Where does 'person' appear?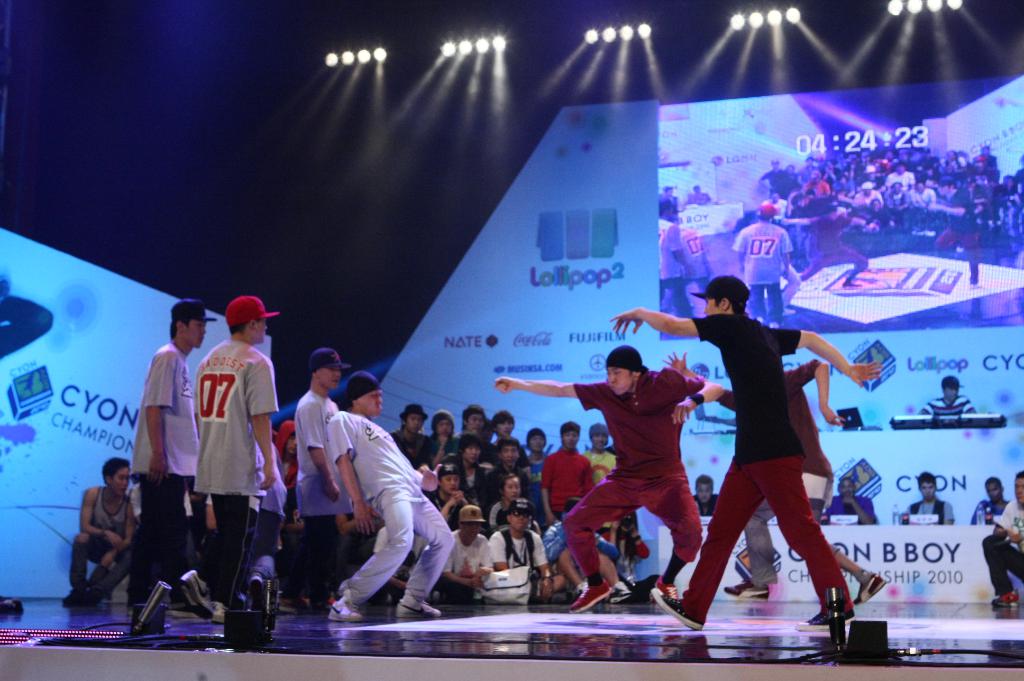
Appears at {"left": 484, "top": 472, "right": 520, "bottom": 531}.
